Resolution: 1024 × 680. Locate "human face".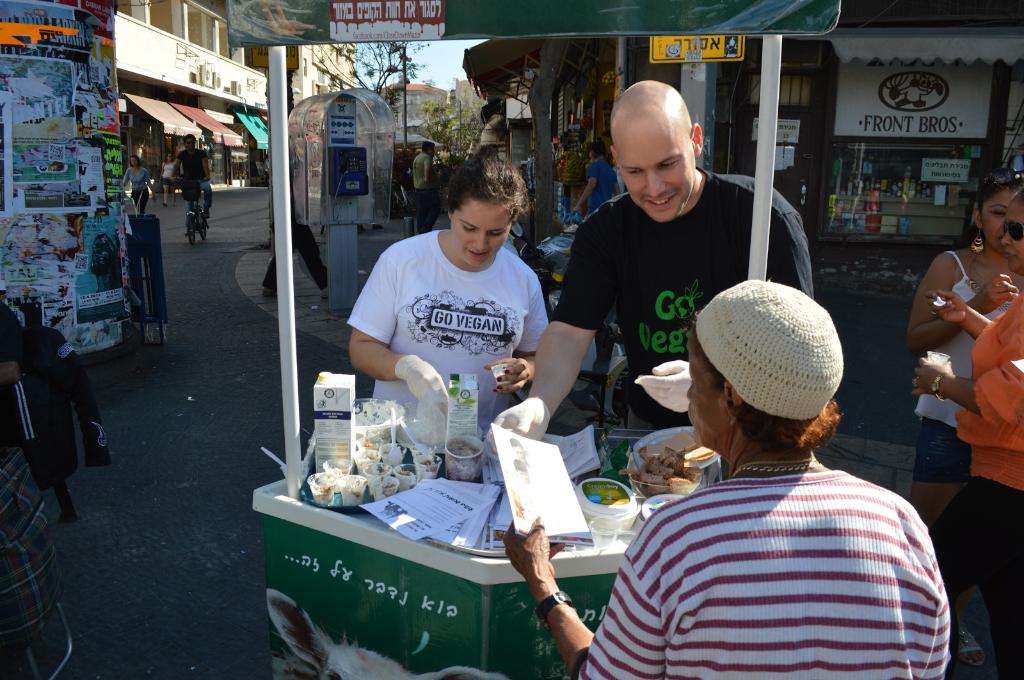
rect(452, 200, 513, 270).
